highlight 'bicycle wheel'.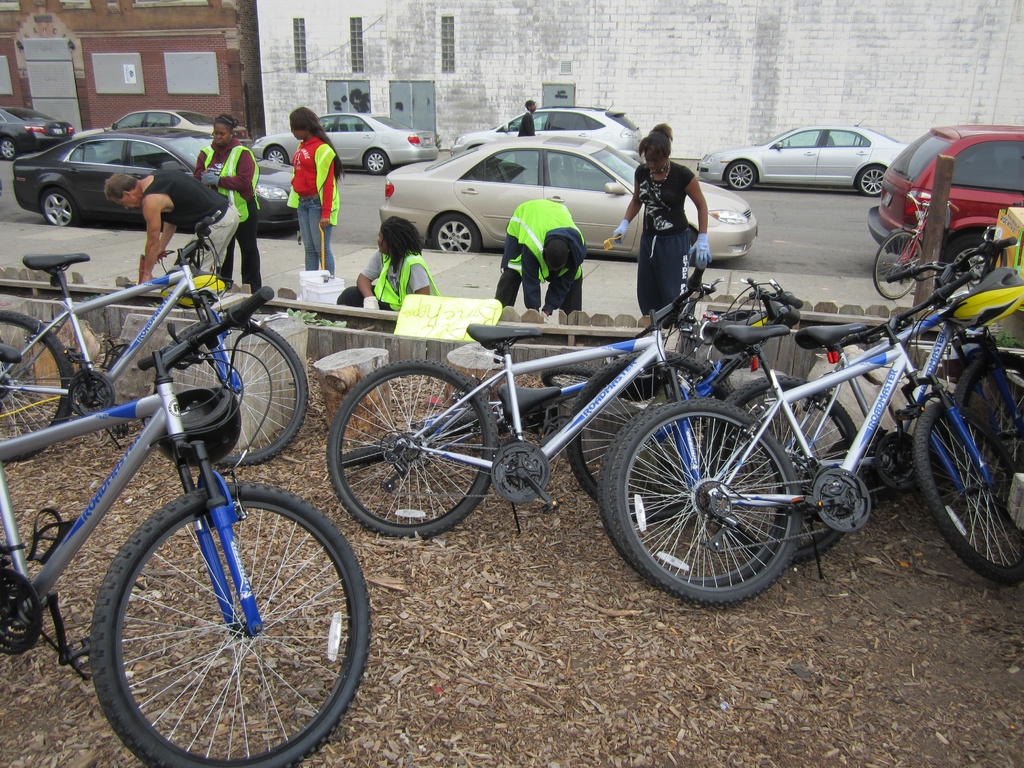
Highlighted region: {"left": 0, "top": 312, "right": 75, "bottom": 463}.
